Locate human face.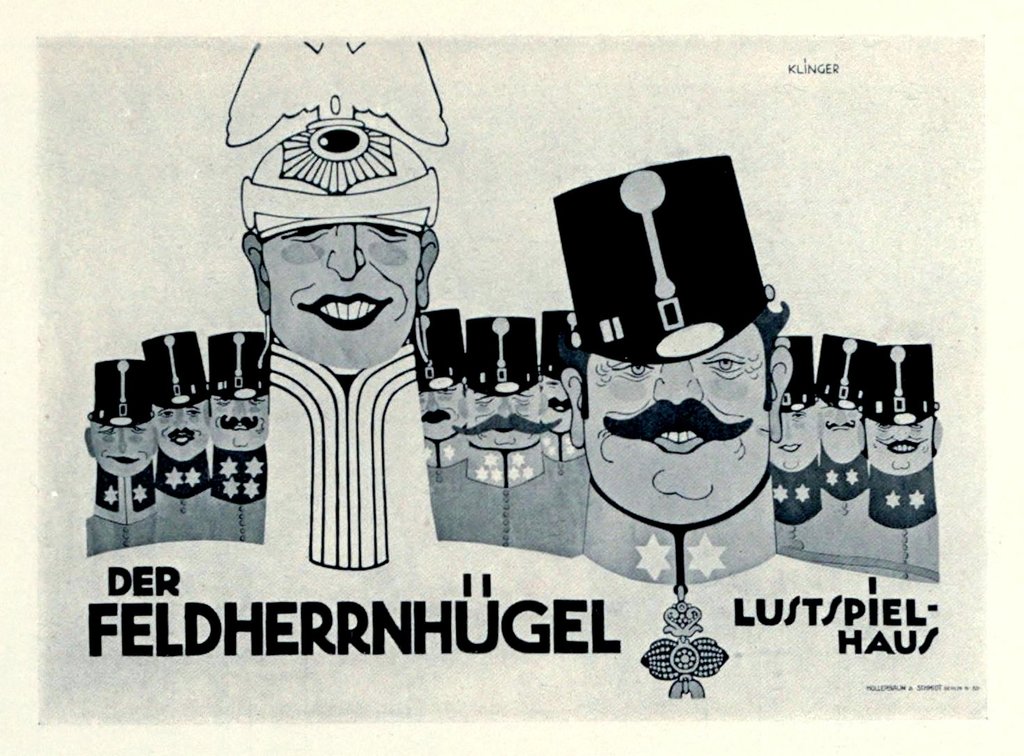
Bounding box: [538,377,570,432].
